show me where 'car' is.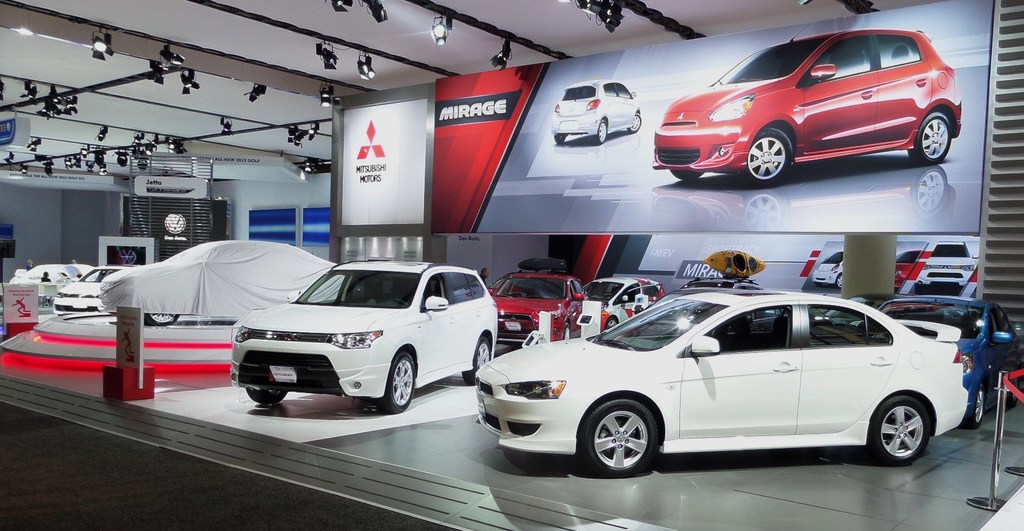
'car' is at <region>103, 241, 330, 326</region>.
